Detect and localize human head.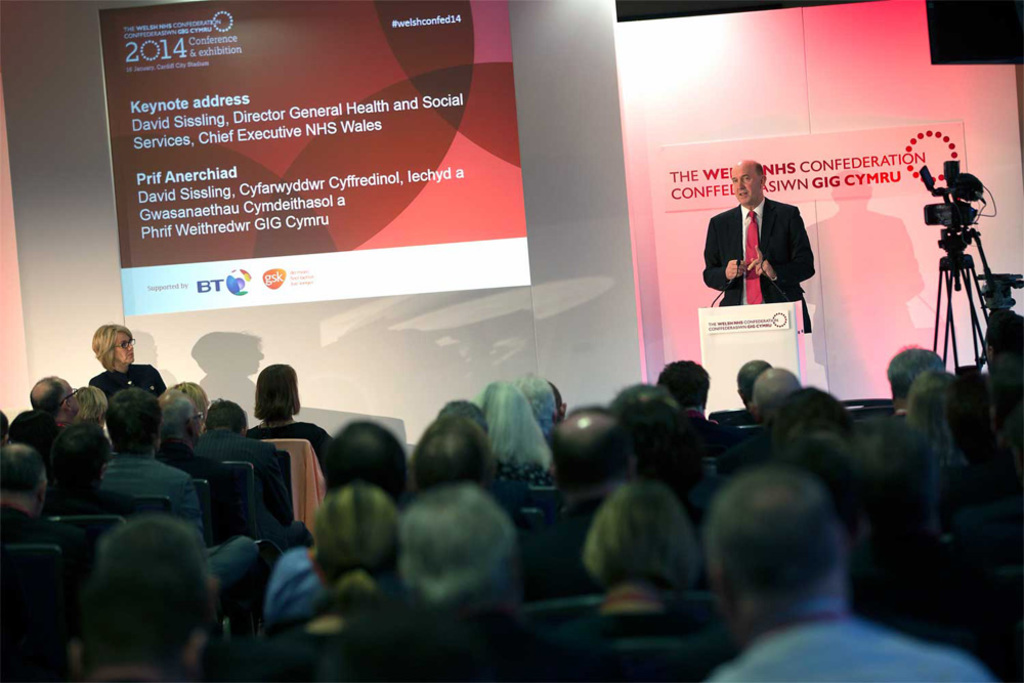
Localized at l=101, t=385, r=155, b=461.
